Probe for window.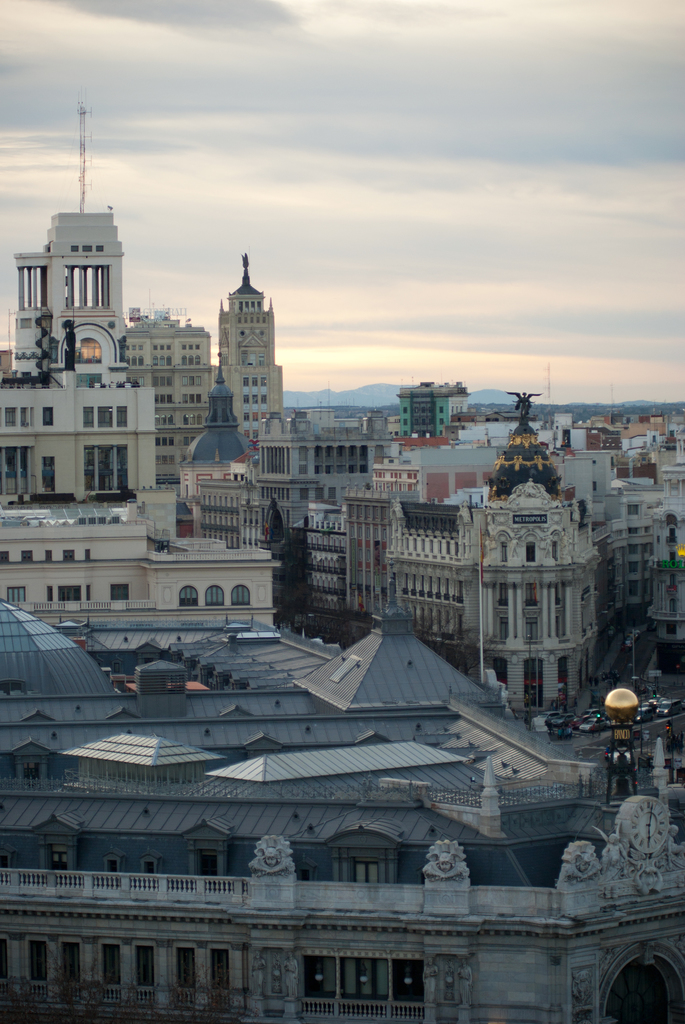
Probe result: left=608, top=959, right=672, bottom=1023.
